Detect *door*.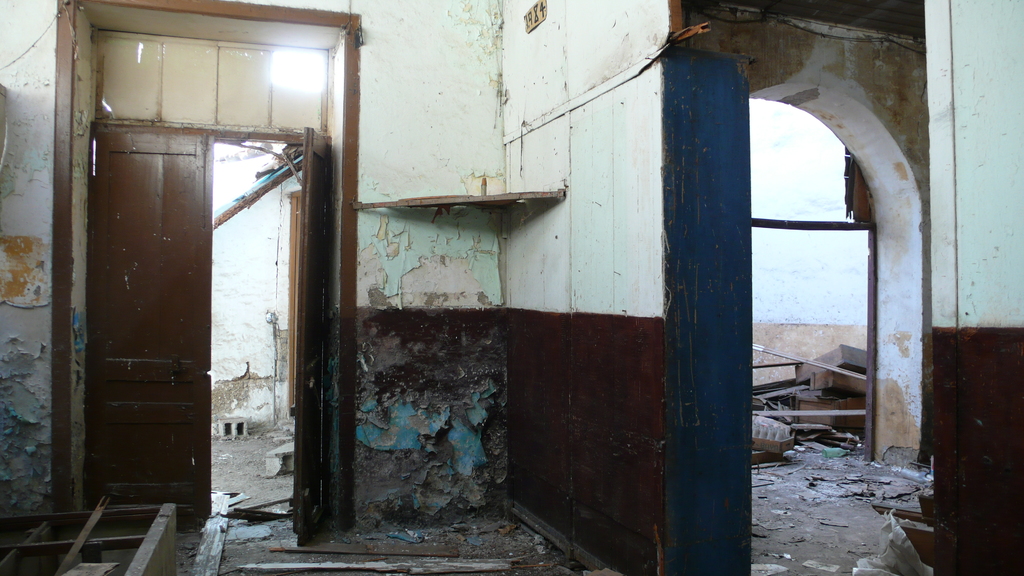
Detected at [291, 124, 332, 543].
